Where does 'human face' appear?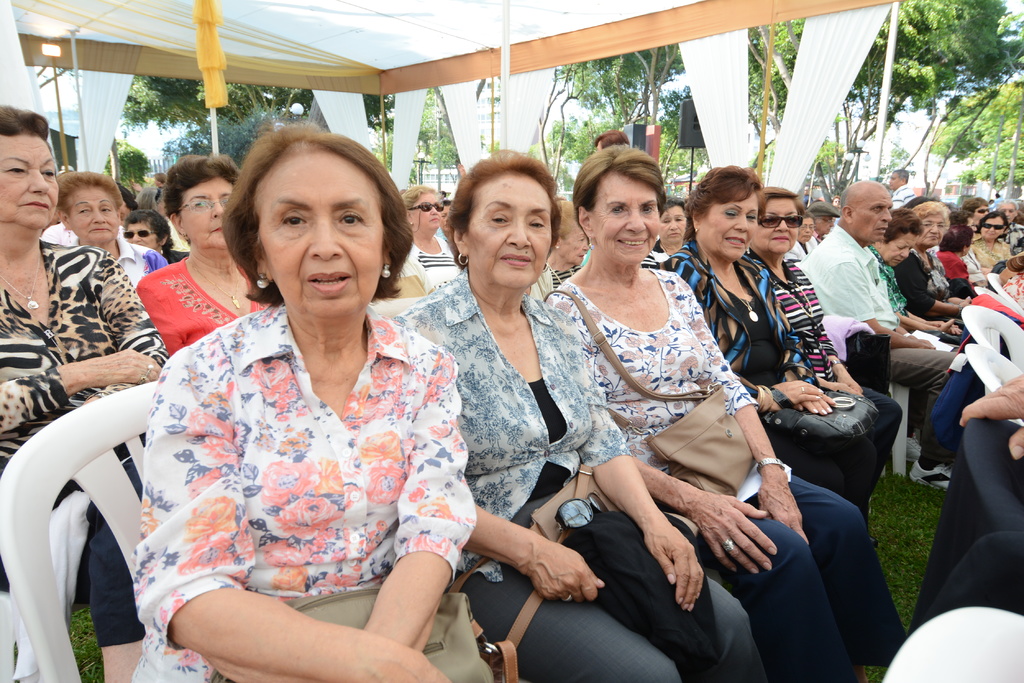
Appears at l=798, t=216, r=815, b=245.
